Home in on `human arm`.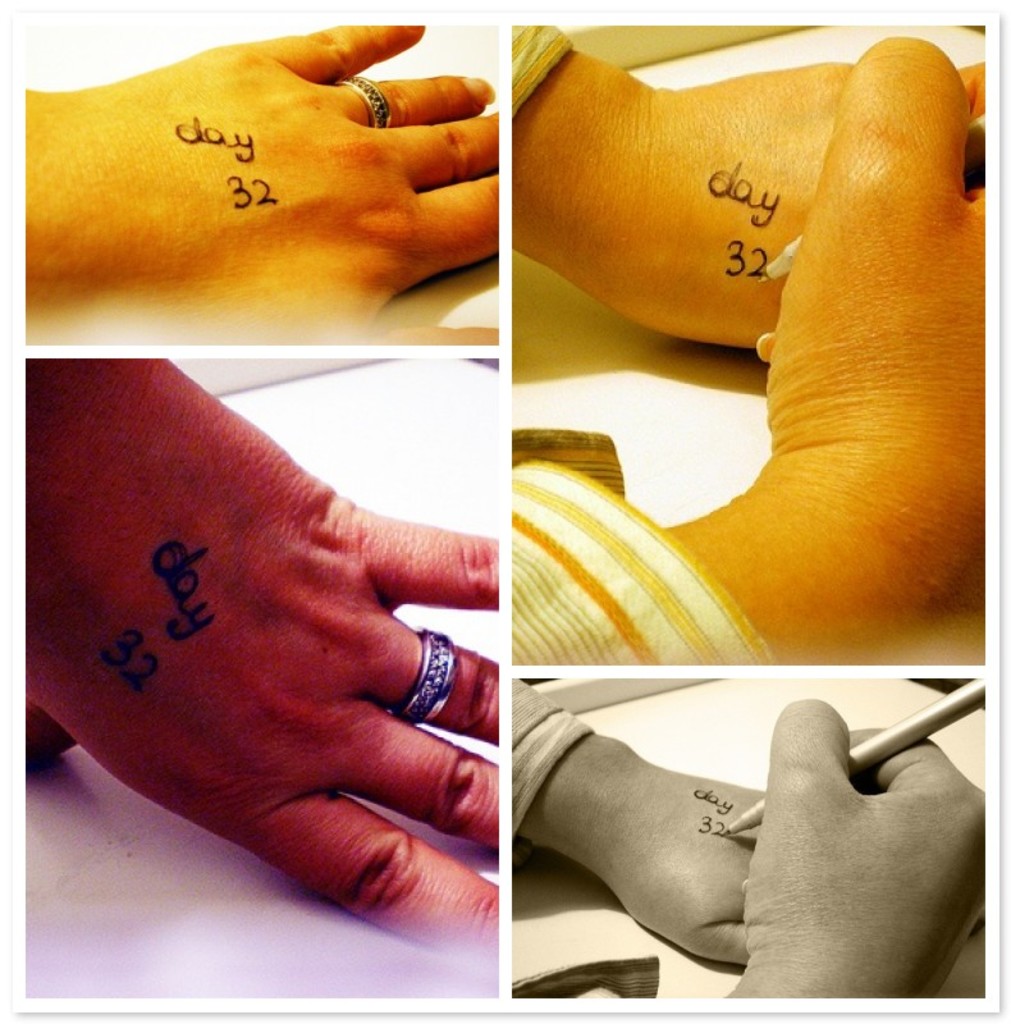
Homed in at [508, 663, 770, 965].
